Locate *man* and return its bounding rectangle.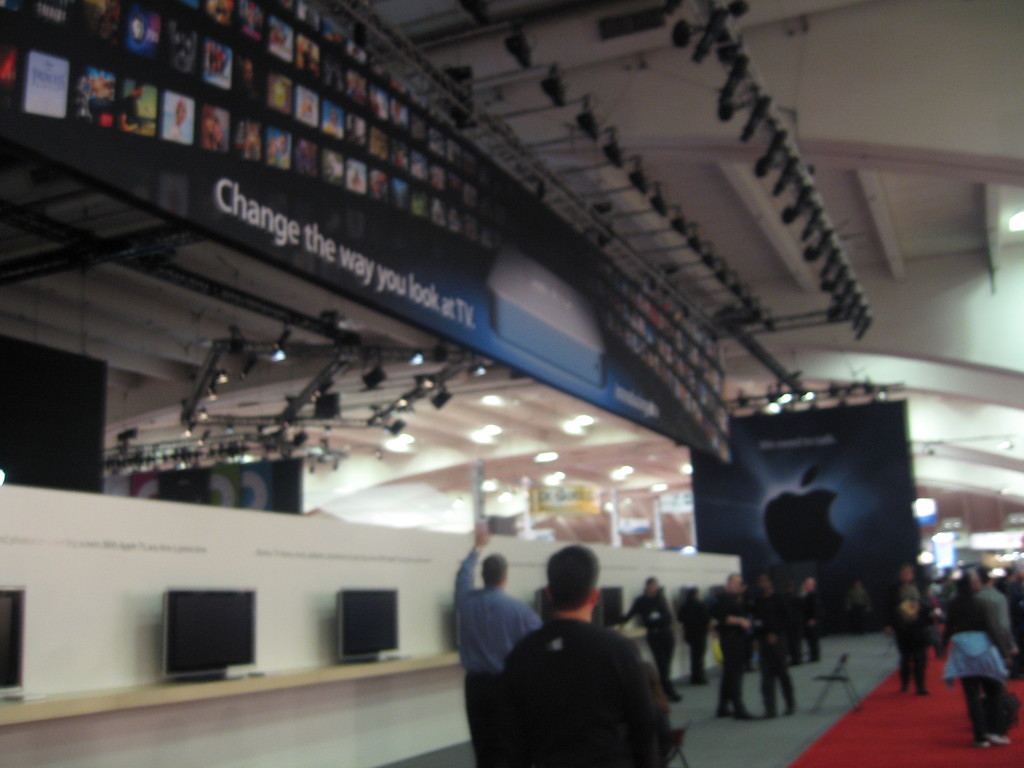
<region>968, 563, 1023, 677</region>.
